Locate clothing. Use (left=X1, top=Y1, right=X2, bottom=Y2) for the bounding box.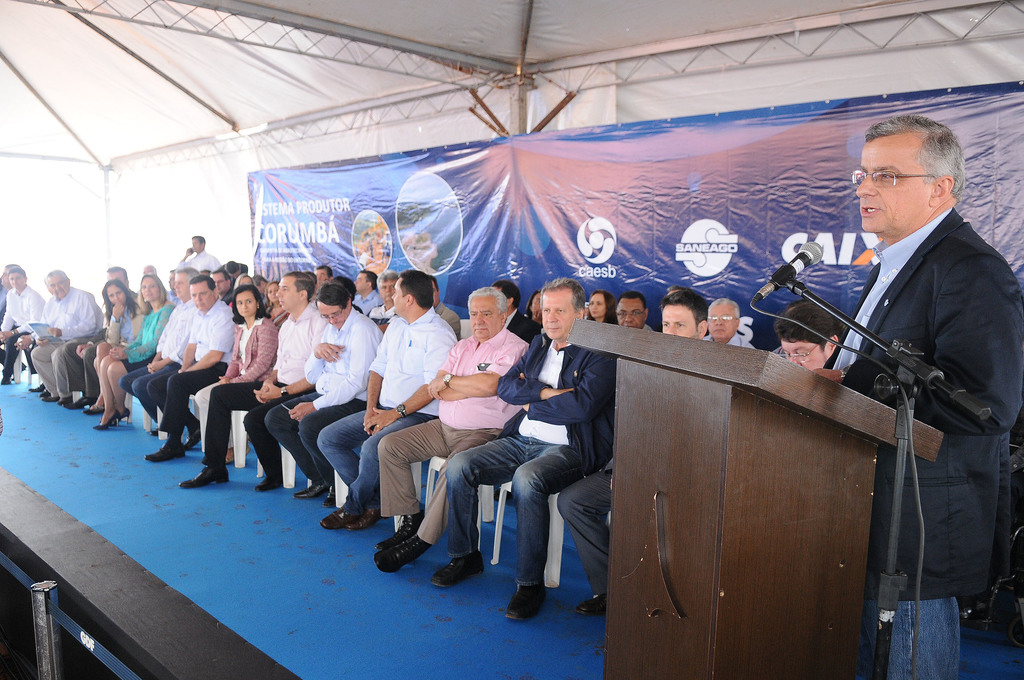
(left=124, top=298, right=174, bottom=368).
